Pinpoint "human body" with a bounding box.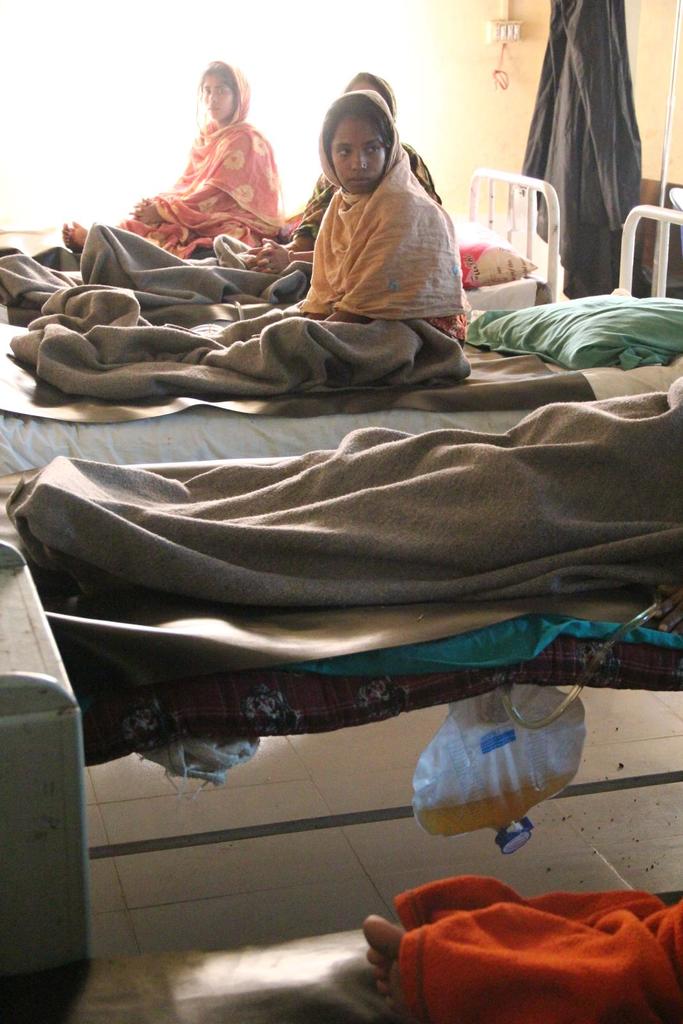
268:76:472:351.
